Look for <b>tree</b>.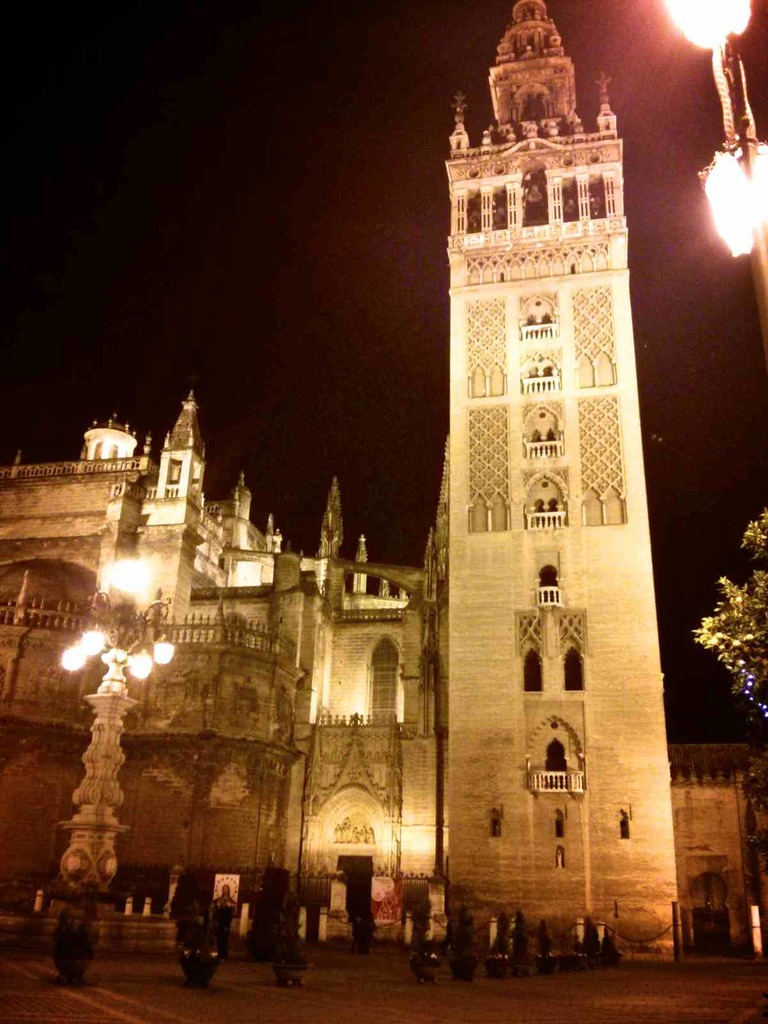
Found: BBox(689, 510, 767, 719).
